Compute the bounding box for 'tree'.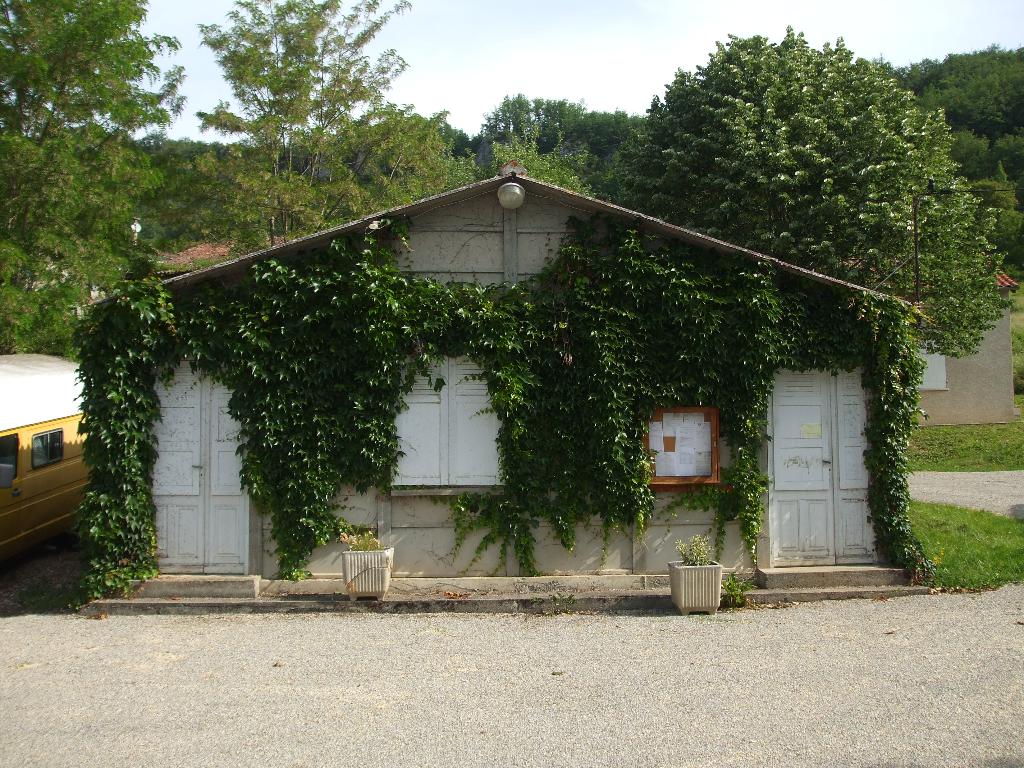
l=624, t=23, r=1006, b=362.
